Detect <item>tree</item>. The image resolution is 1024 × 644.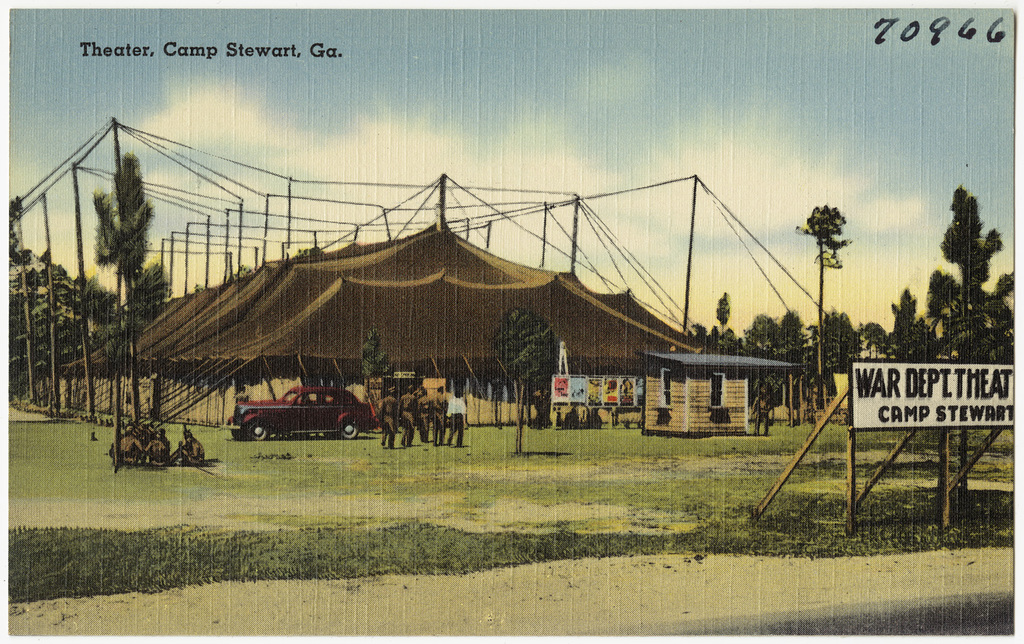
x1=748 y1=310 x2=784 y2=400.
